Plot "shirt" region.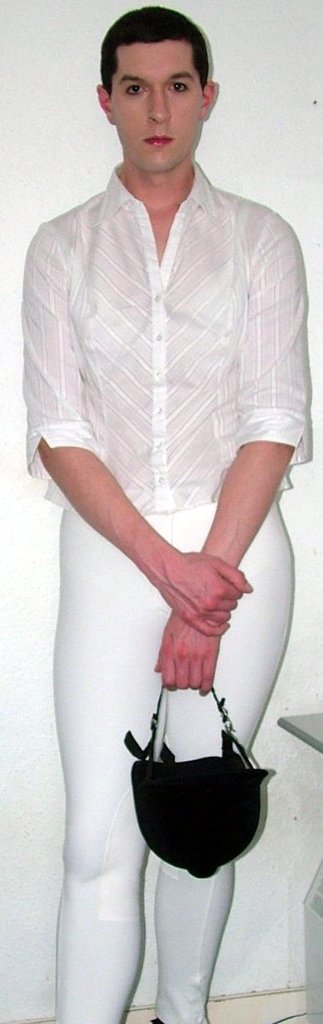
Plotted at 21 164 307 512.
